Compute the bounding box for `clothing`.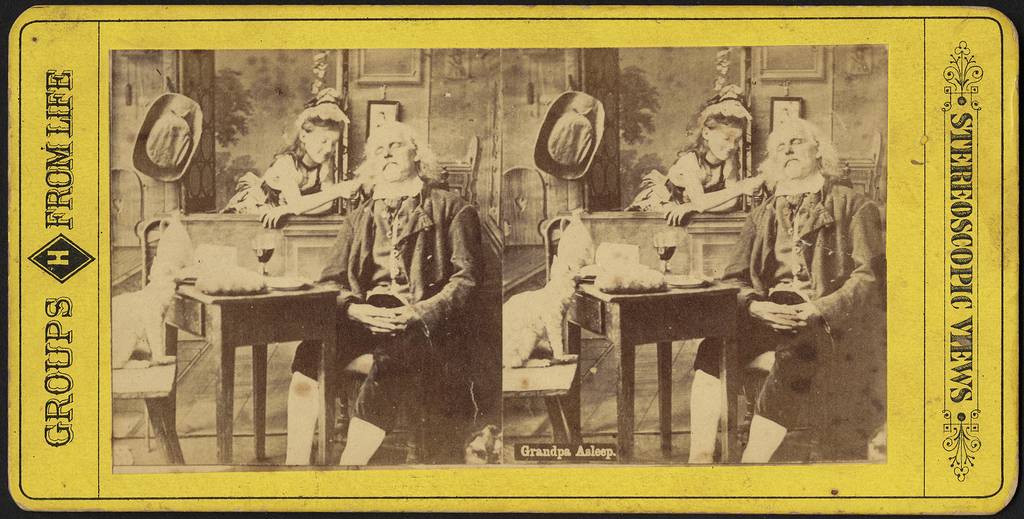
684 149 876 447.
